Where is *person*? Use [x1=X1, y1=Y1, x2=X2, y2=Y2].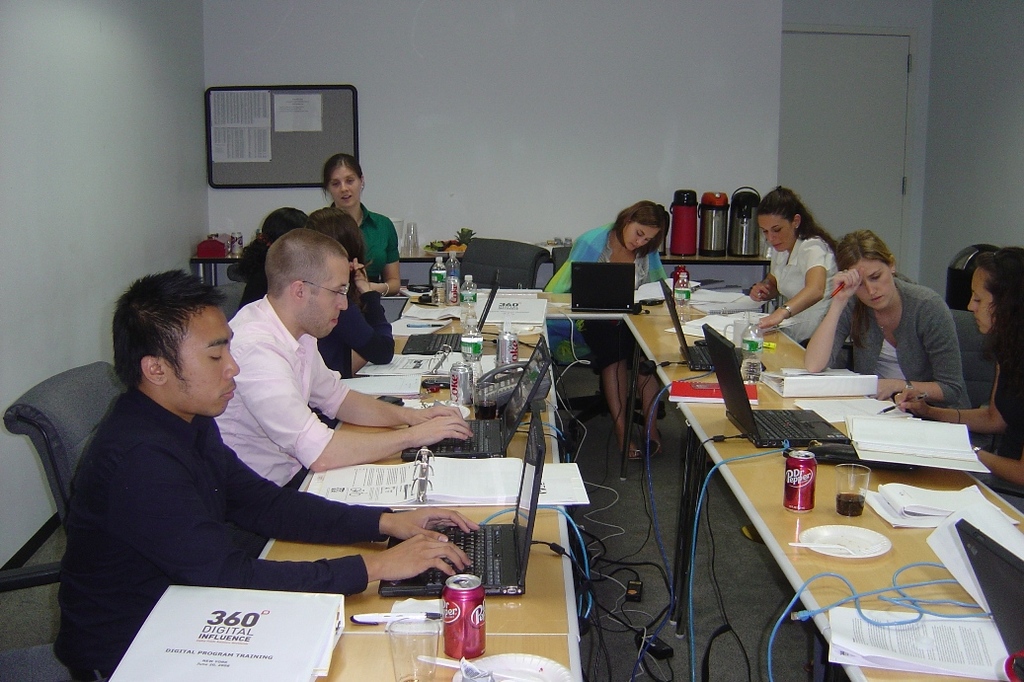
[x1=746, y1=182, x2=838, y2=346].
